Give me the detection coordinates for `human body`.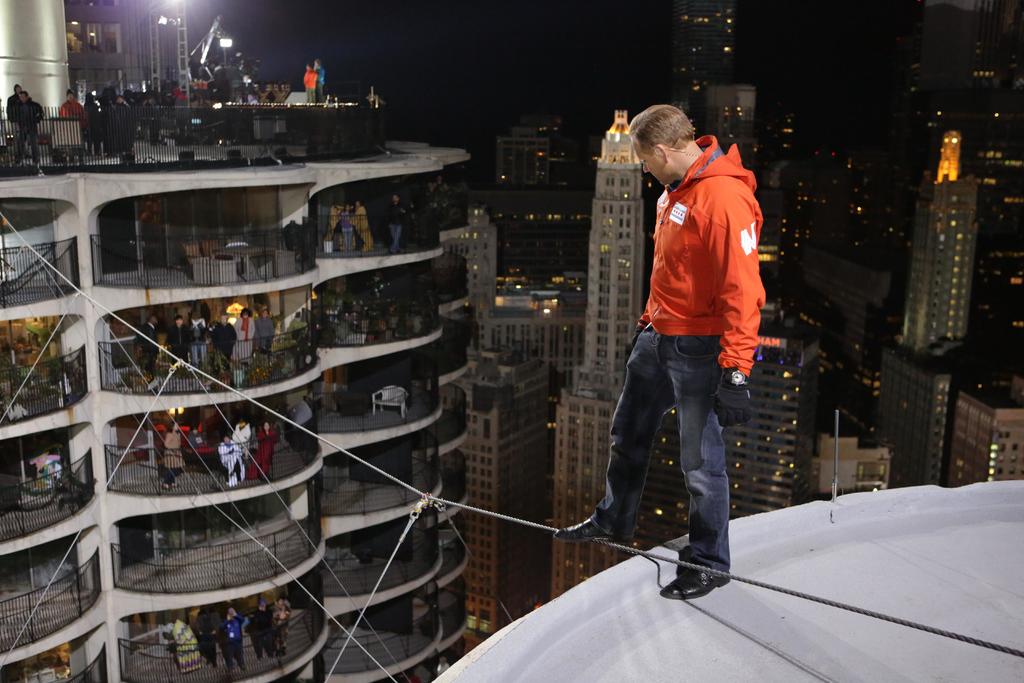
<region>383, 191, 408, 254</region>.
